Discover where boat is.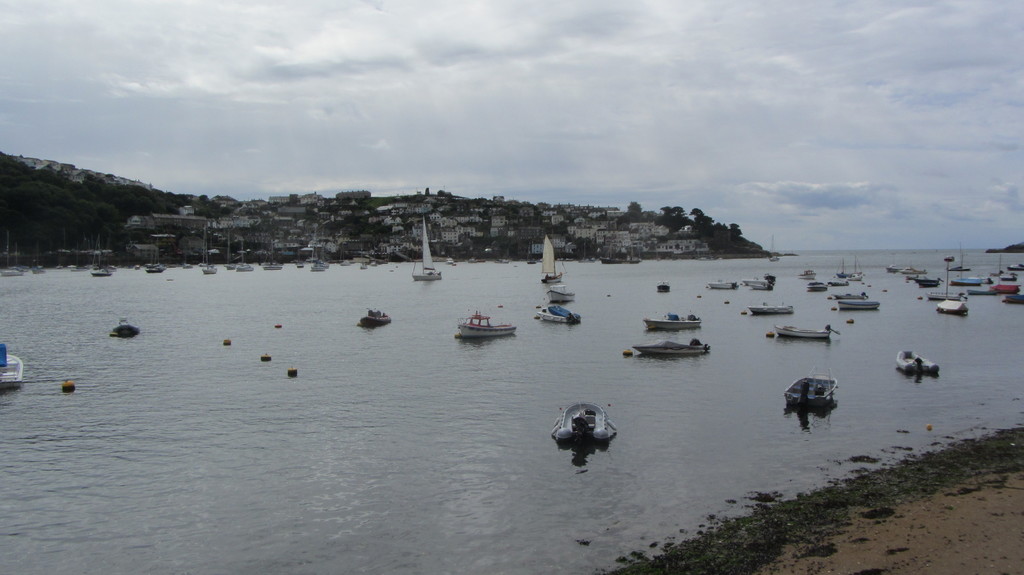
Discovered at select_region(644, 311, 703, 332).
